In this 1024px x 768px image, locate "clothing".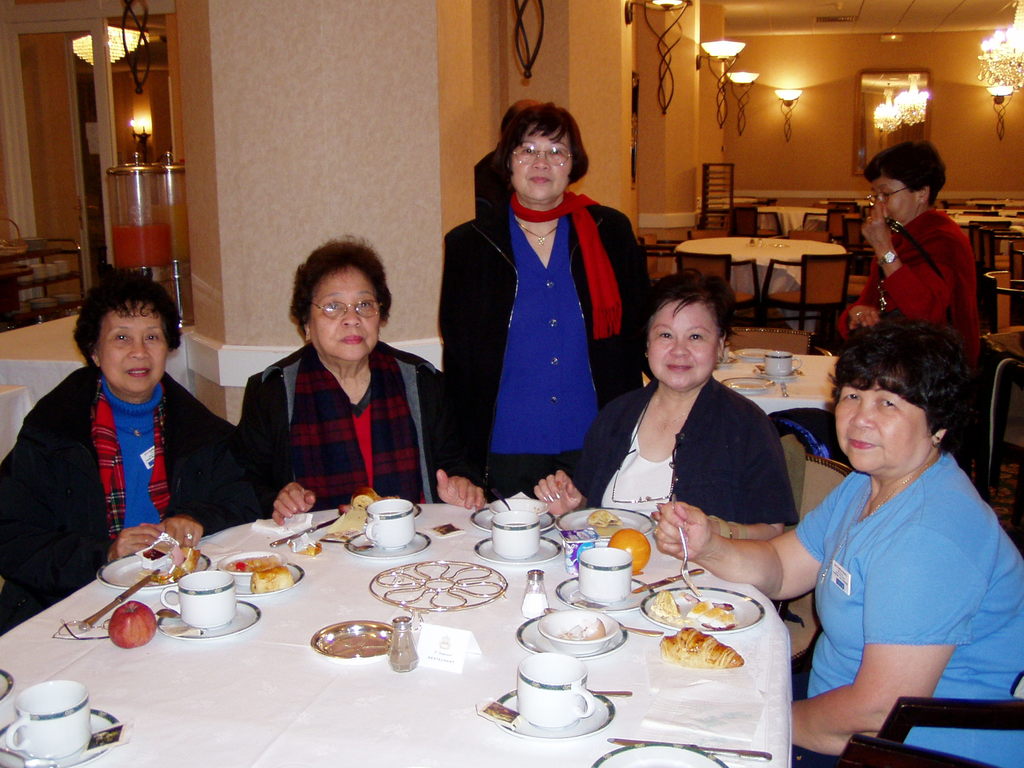
Bounding box: [794,451,1023,767].
